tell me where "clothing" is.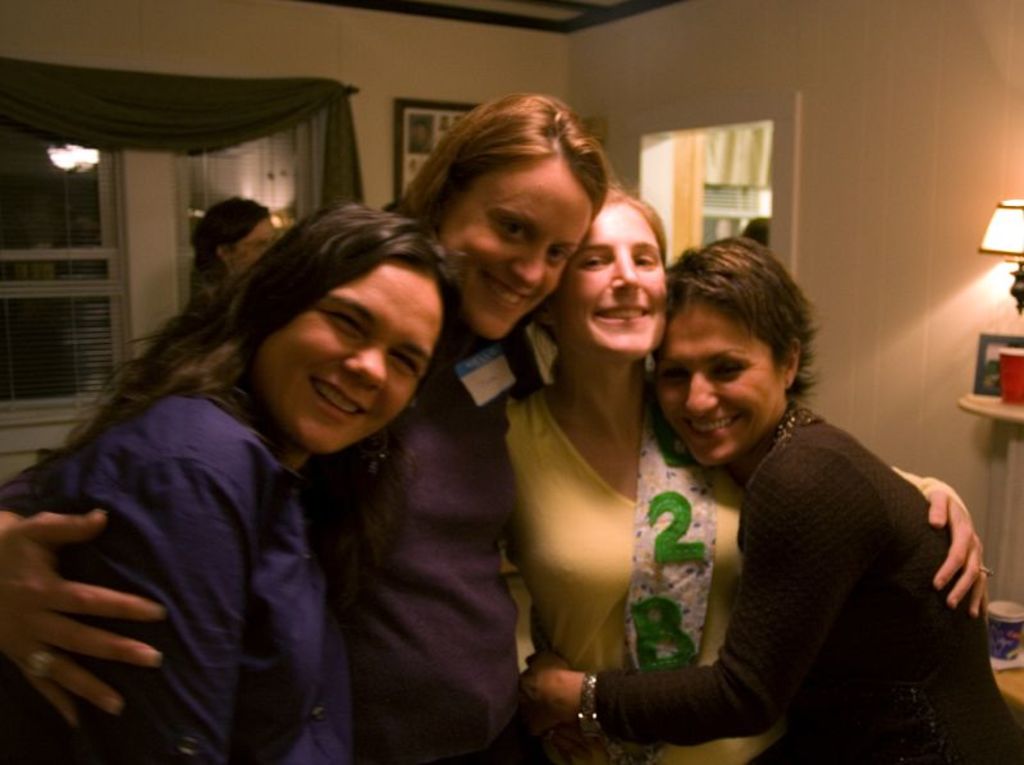
"clothing" is at BBox(502, 380, 780, 764).
